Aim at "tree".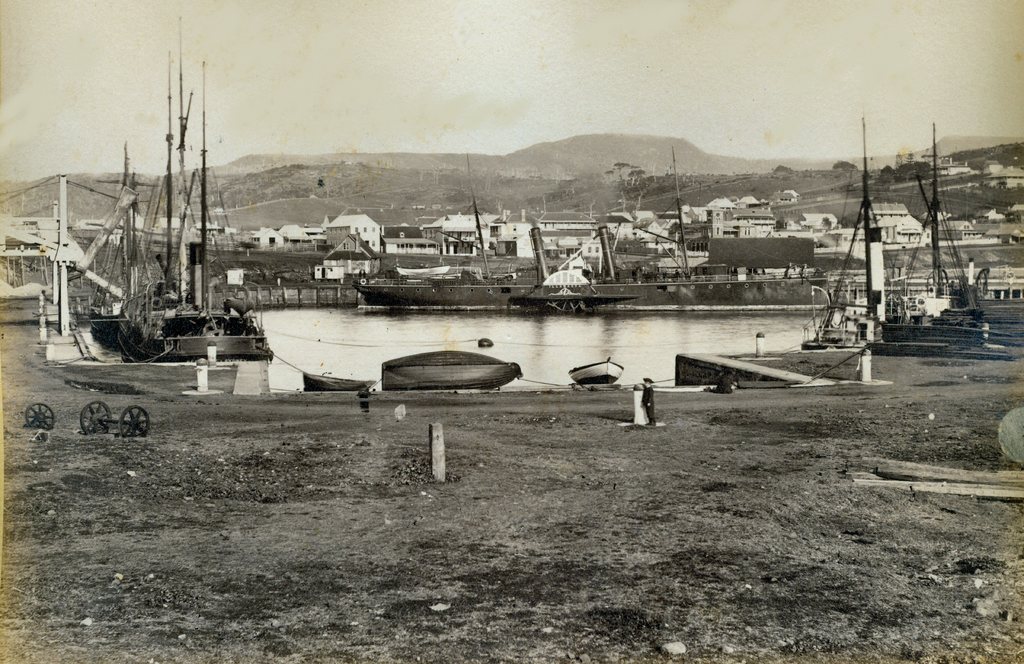
Aimed at <region>604, 159, 649, 213</region>.
